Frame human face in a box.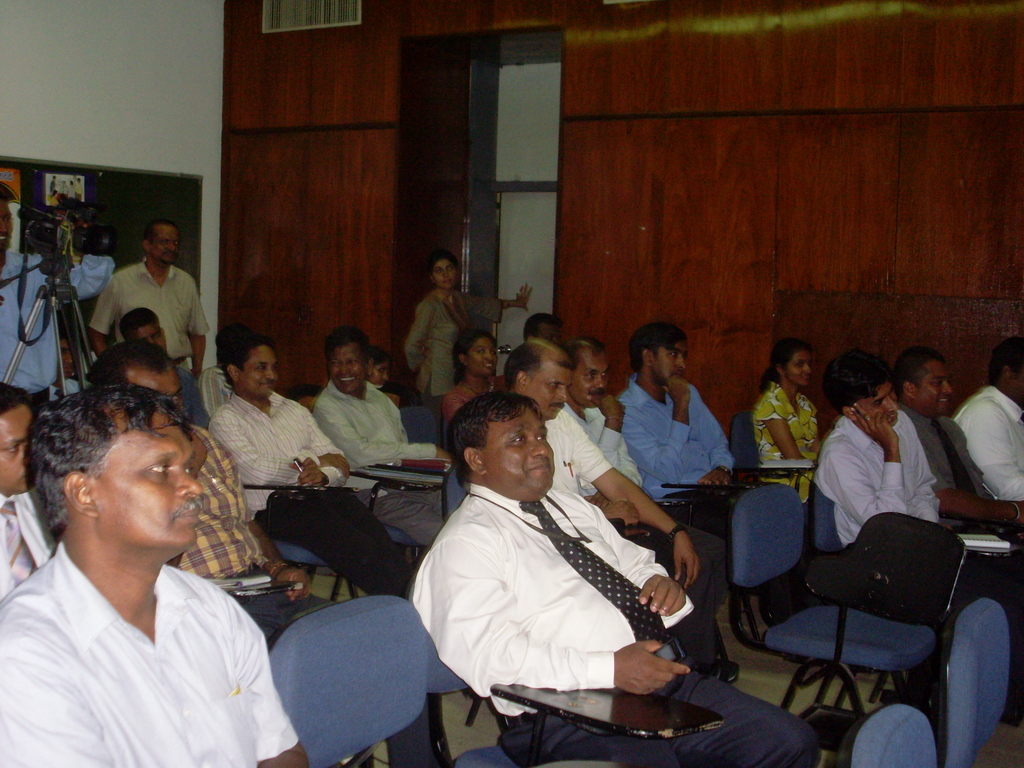
locate(137, 322, 168, 355).
